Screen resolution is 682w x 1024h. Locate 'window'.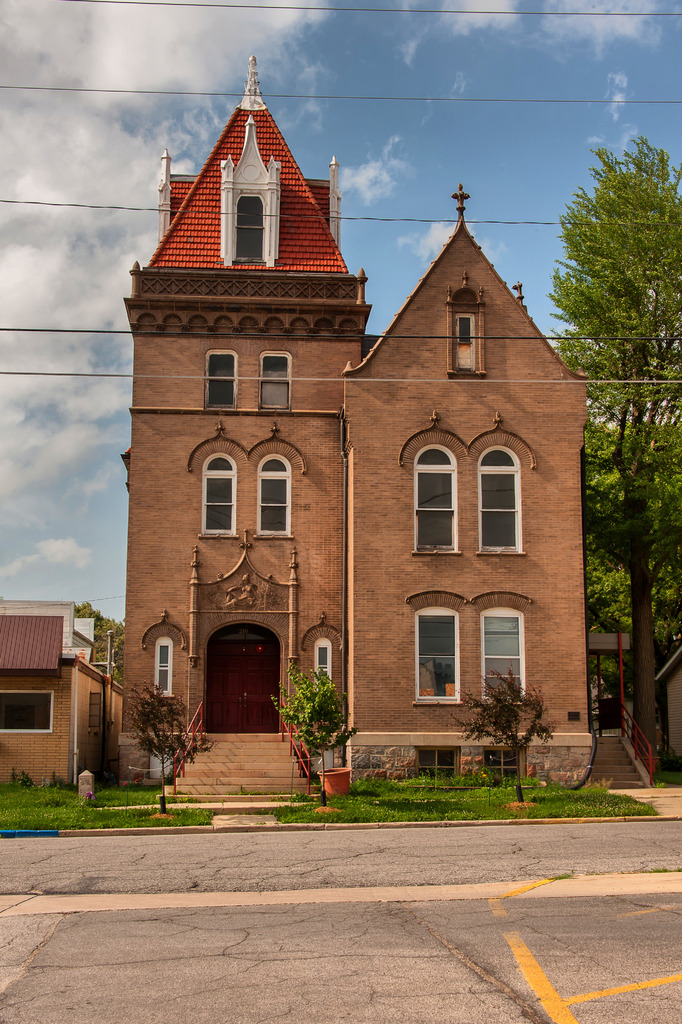
0 686 51 735.
